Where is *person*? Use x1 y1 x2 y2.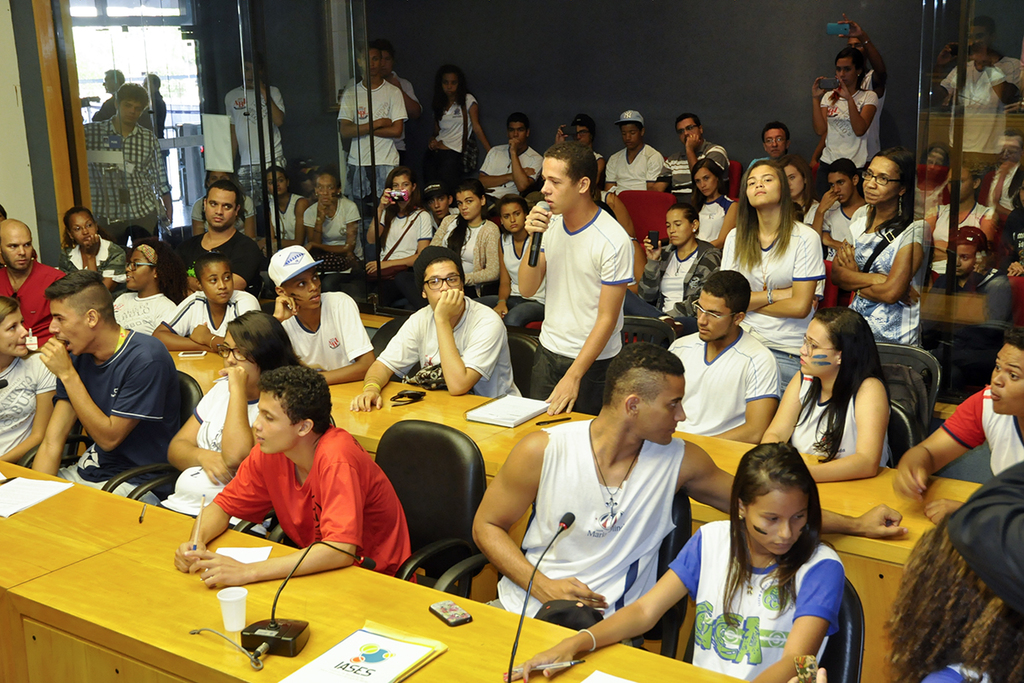
636 185 736 349.
